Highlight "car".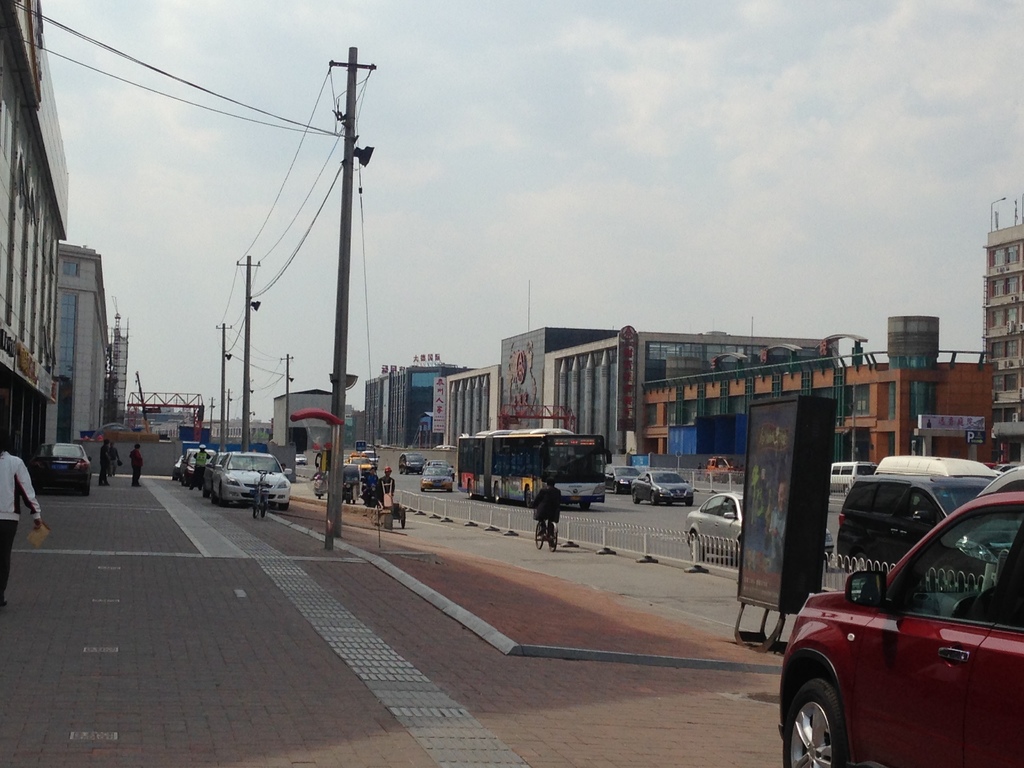
Highlighted region: bbox=[33, 441, 93, 492].
